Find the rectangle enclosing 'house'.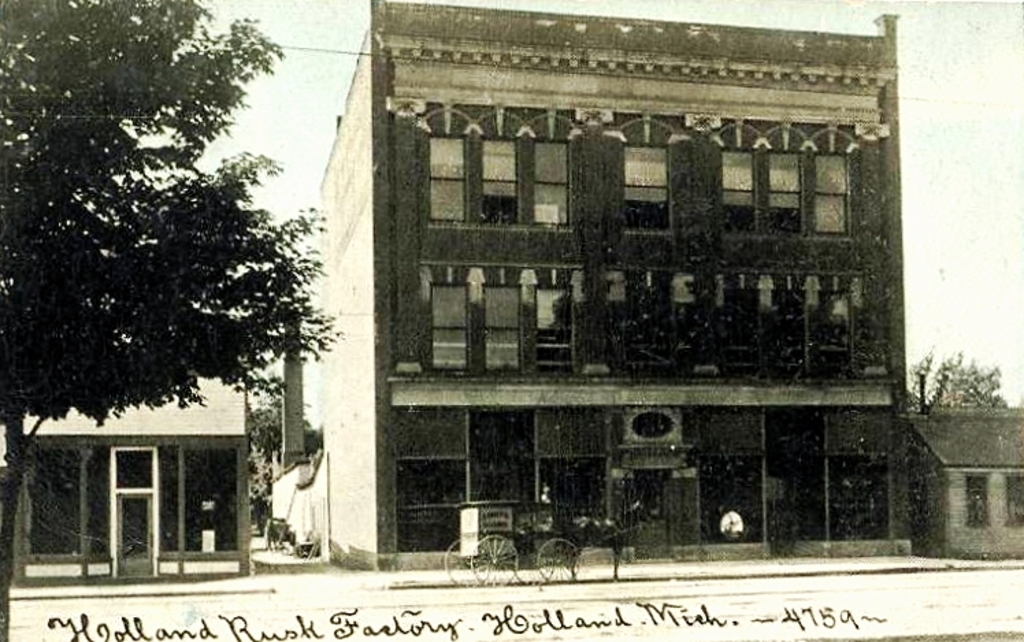
(left=4, top=370, right=246, bottom=579).
